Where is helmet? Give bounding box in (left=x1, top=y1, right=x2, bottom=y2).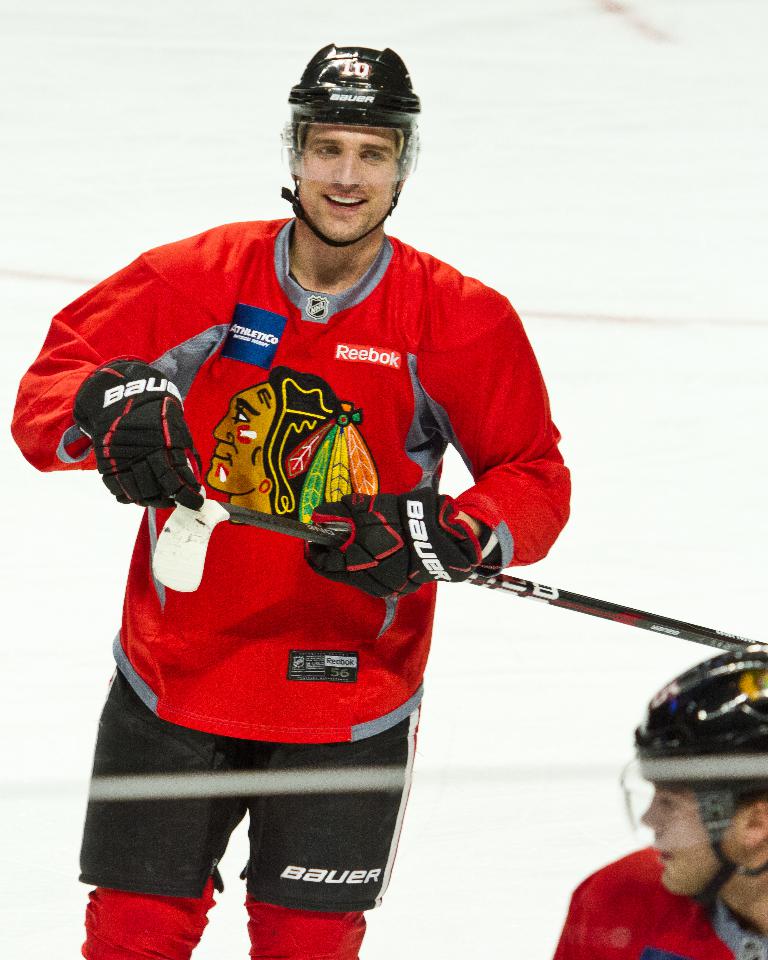
(left=618, top=641, right=767, bottom=910).
